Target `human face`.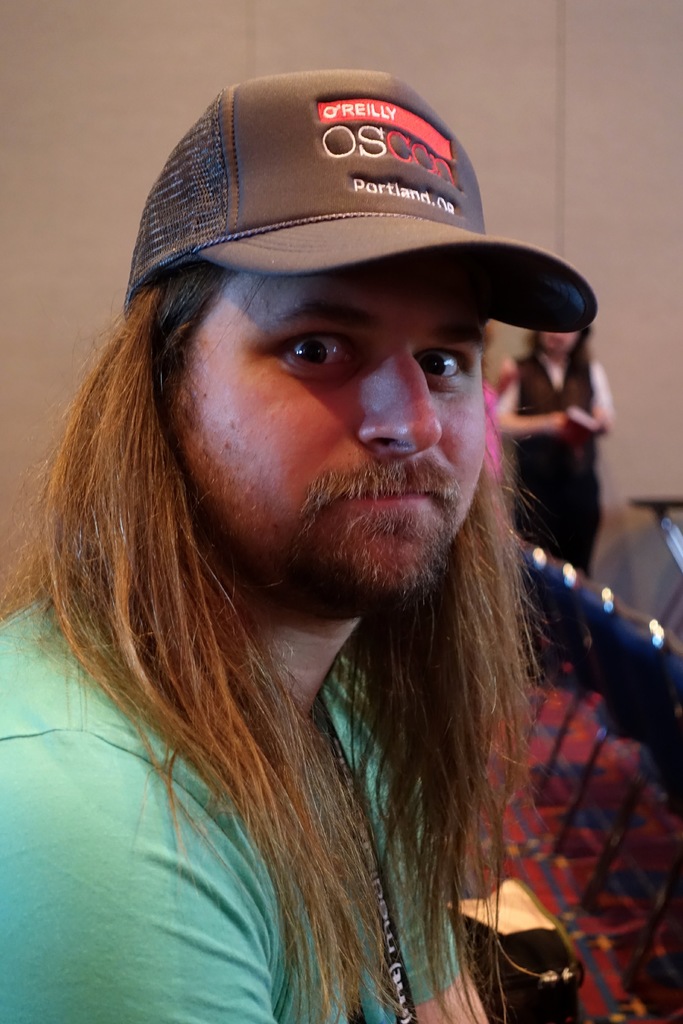
Target region: BBox(542, 335, 575, 352).
